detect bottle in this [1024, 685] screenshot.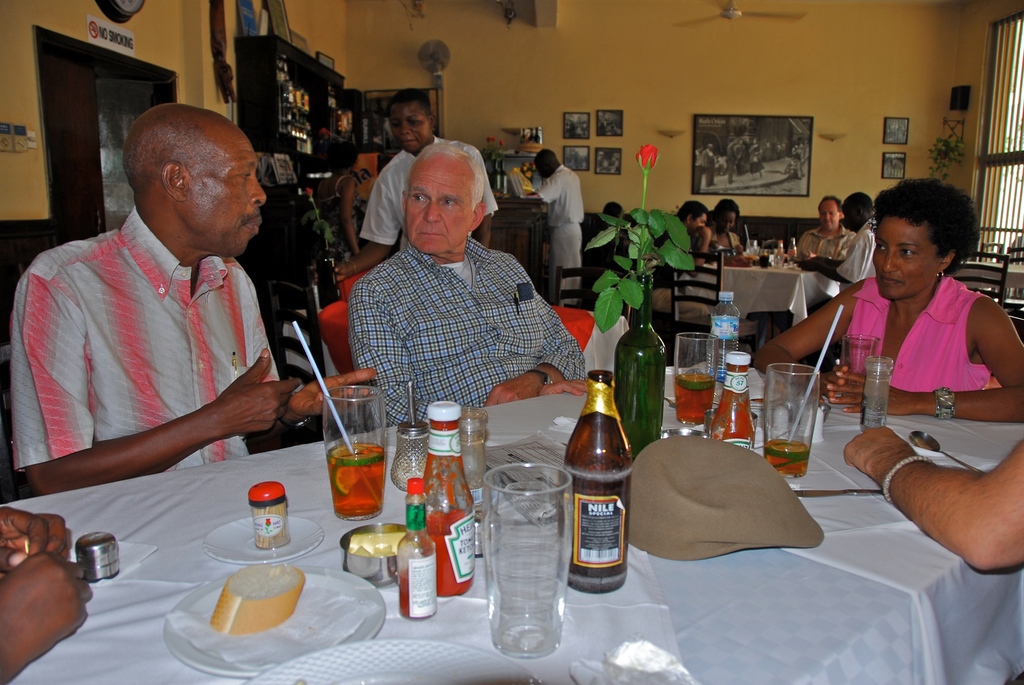
Detection: [left=788, top=237, right=797, bottom=262].
